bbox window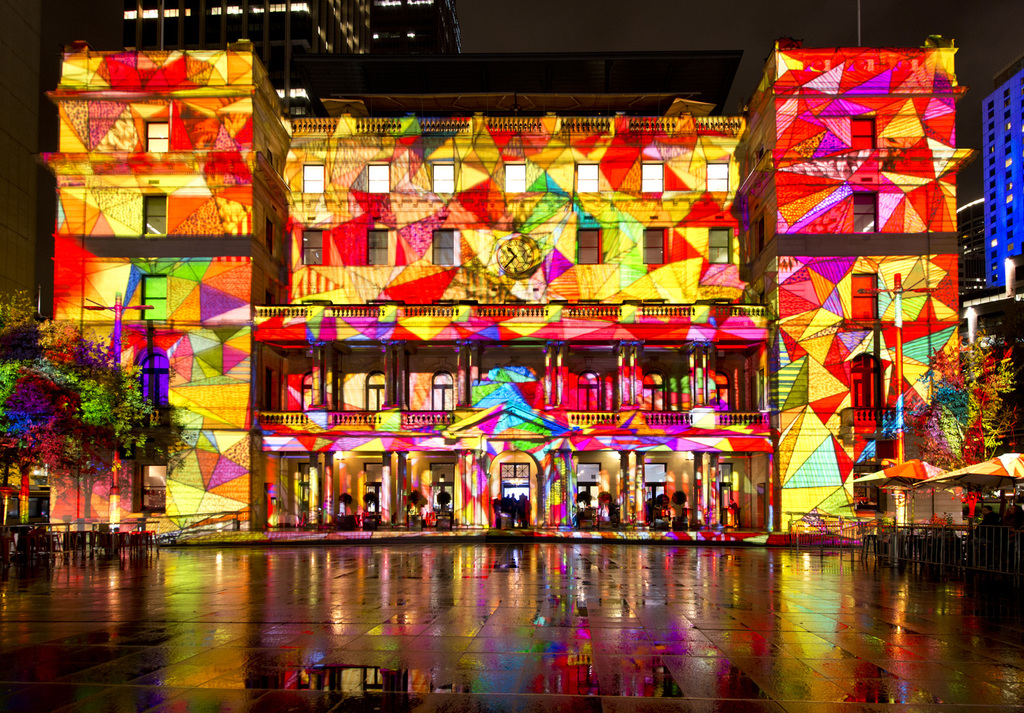
500, 161, 522, 193
